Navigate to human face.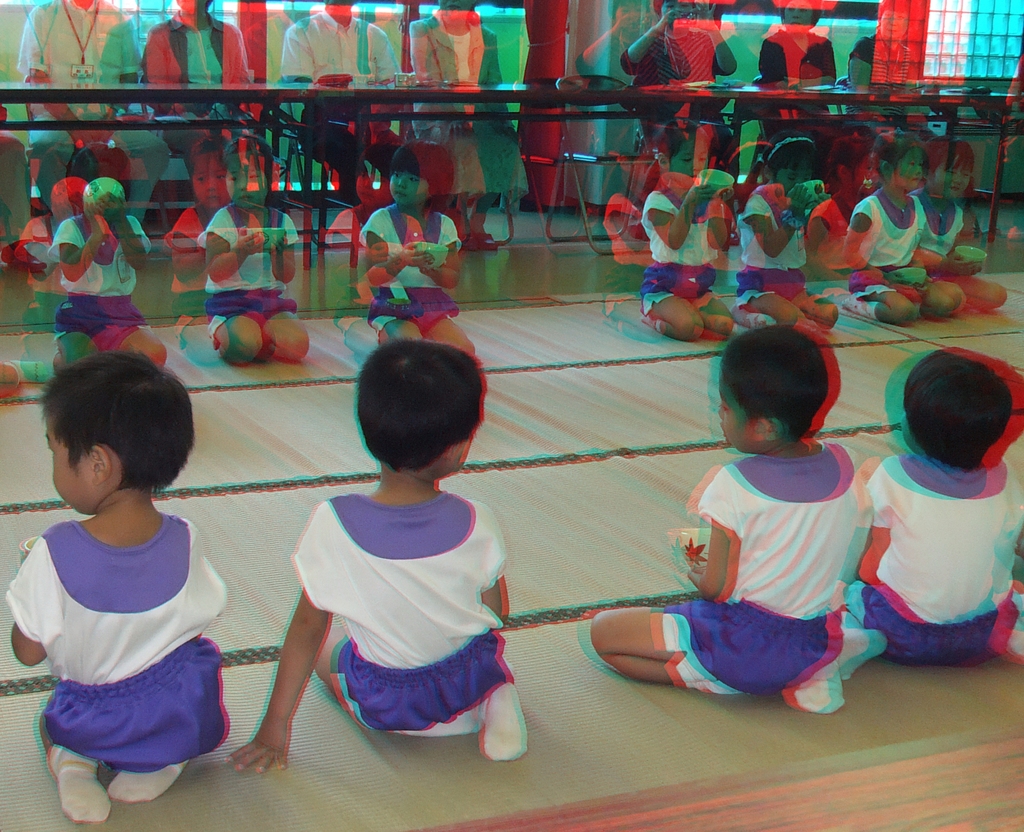
Navigation target: bbox(897, 148, 926, 191).
